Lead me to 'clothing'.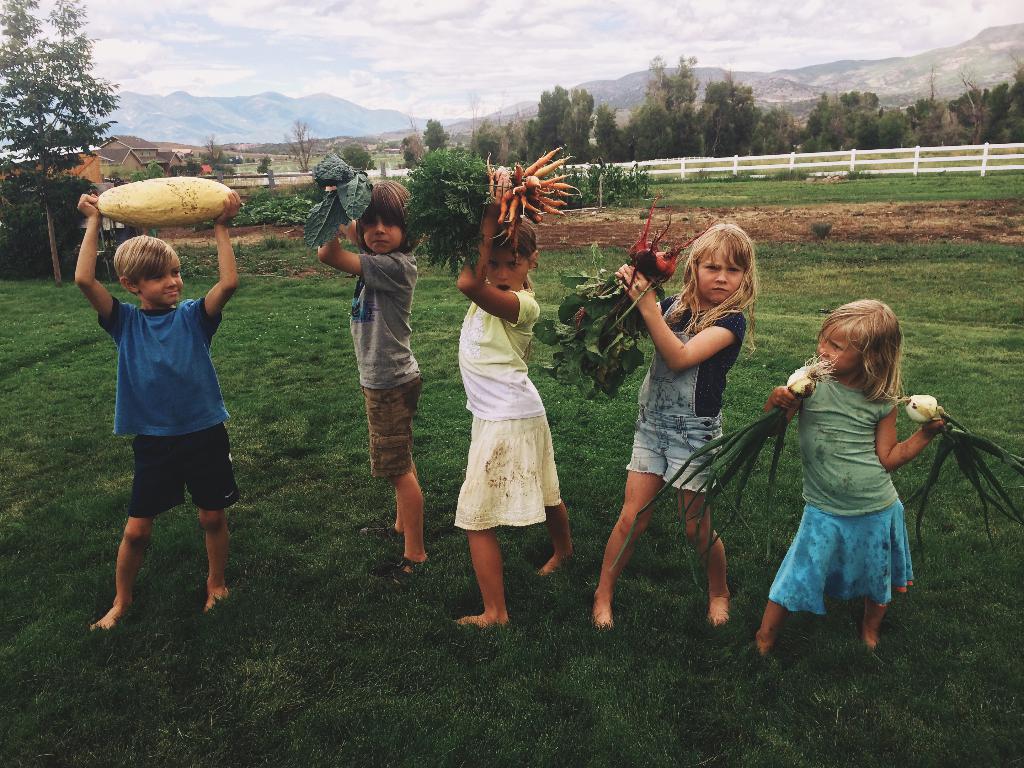
Lead to [649,296,747,498].
